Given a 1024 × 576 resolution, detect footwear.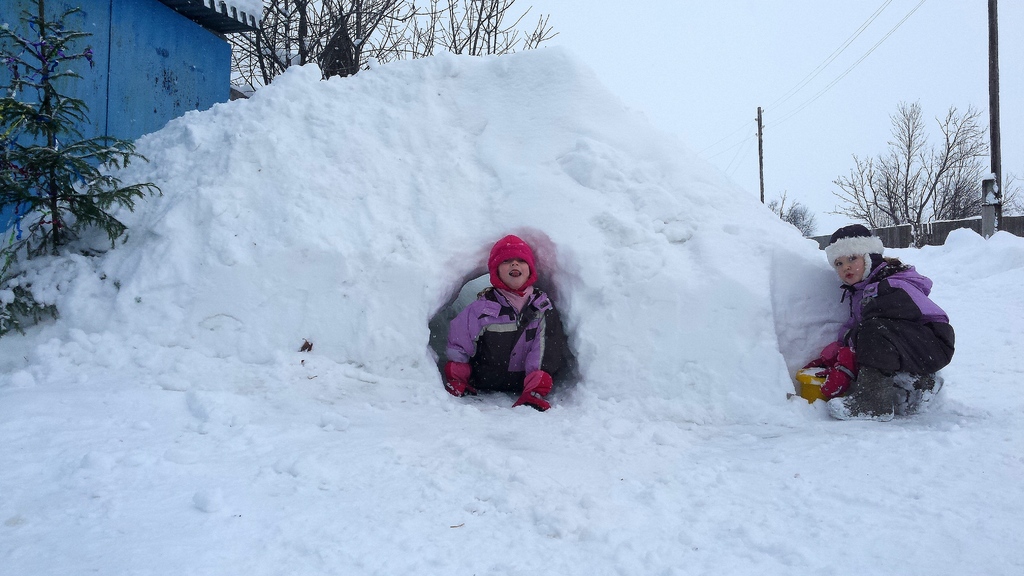
rect(828, 390, 896, 423).
